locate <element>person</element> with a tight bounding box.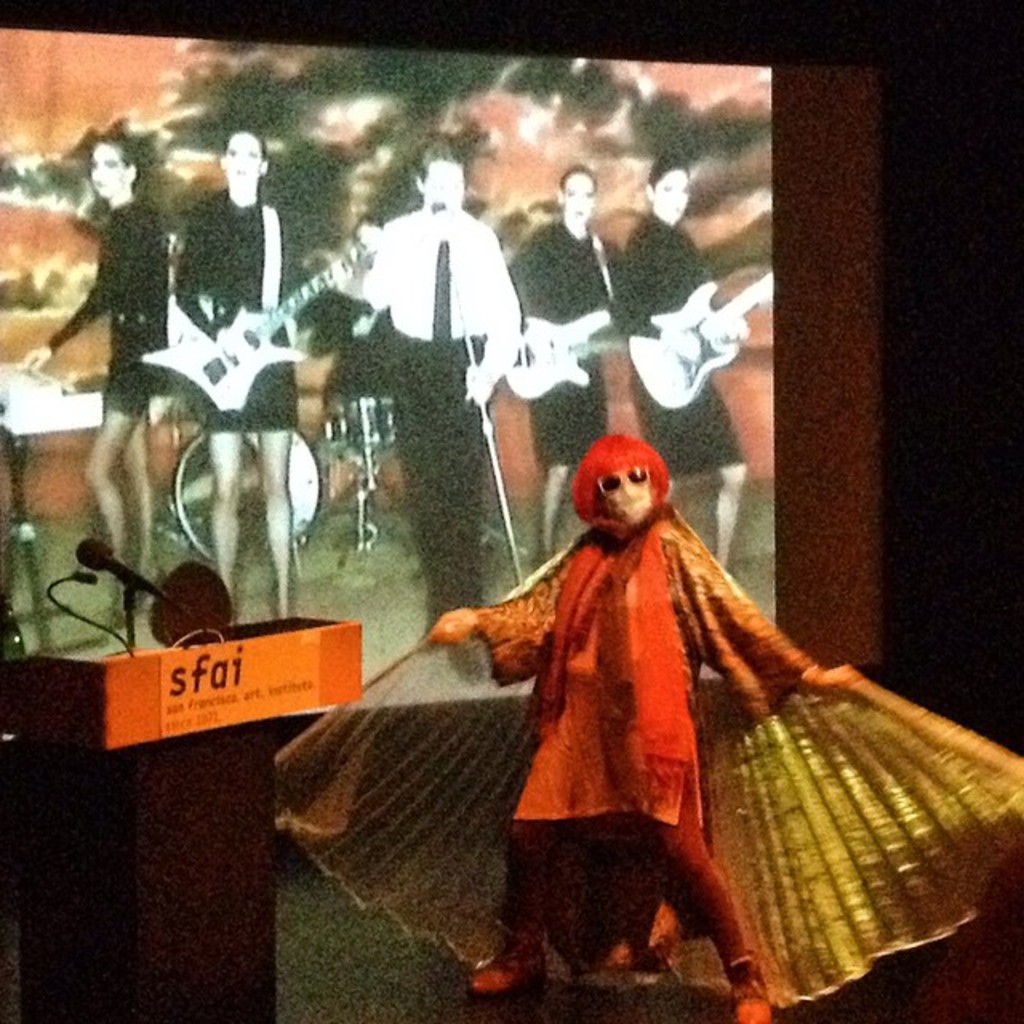
pyautogui.locateOnScreen(13, 107, 179, 632).
